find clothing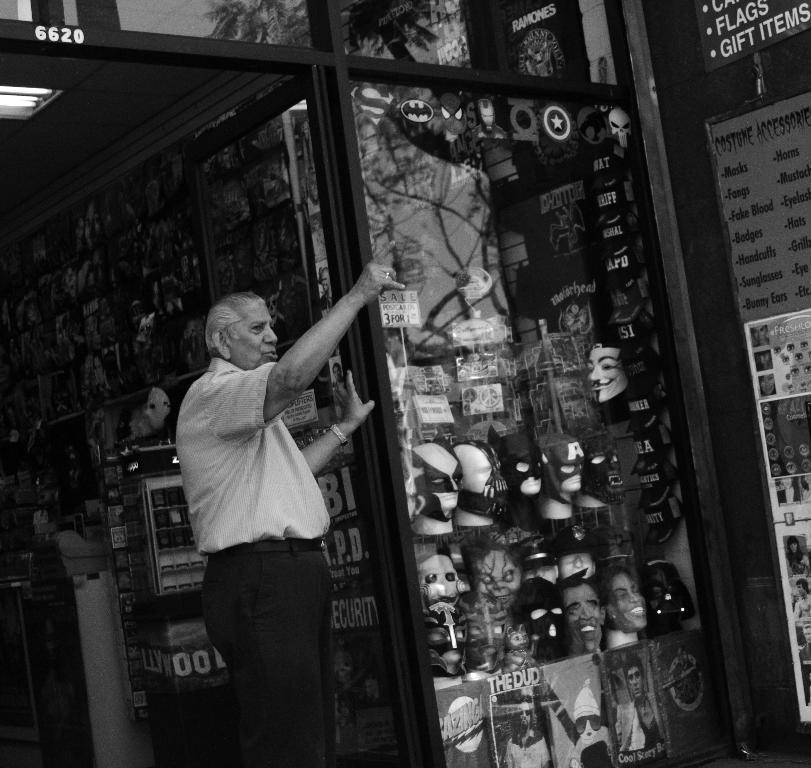
x1=613 y1=691 x2=666 y2=754
